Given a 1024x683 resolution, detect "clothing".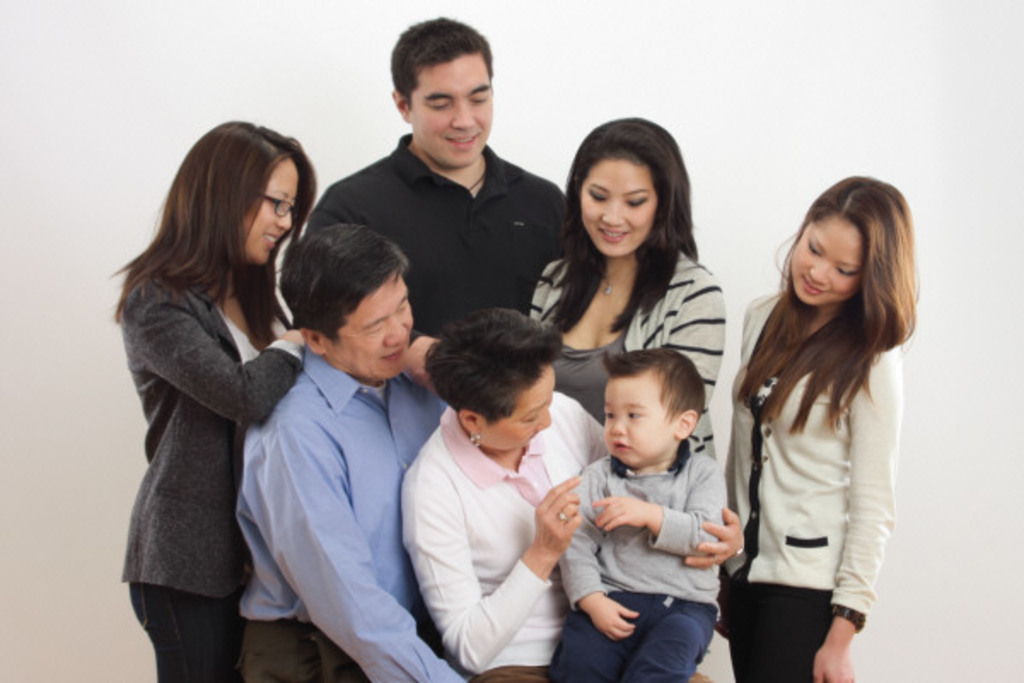
region(230, 342, 451, 681).
